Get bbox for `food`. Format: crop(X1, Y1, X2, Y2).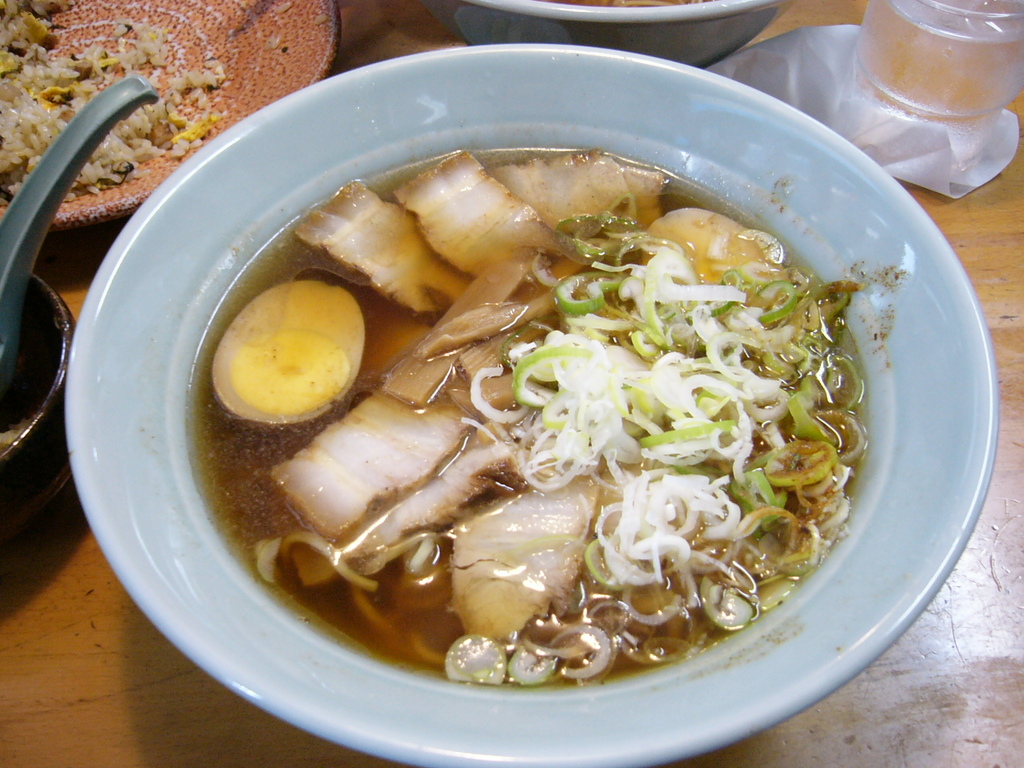
crop(0, 0, 234, 186).
